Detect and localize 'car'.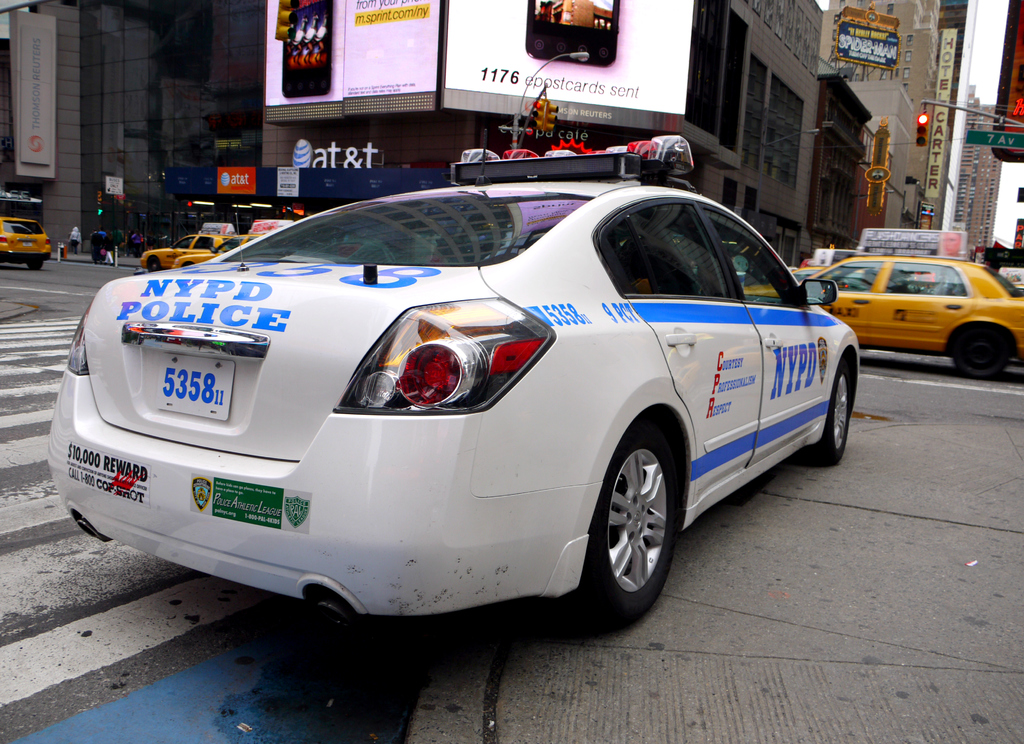
Localized at rect(742, 228, 1023, 380).
